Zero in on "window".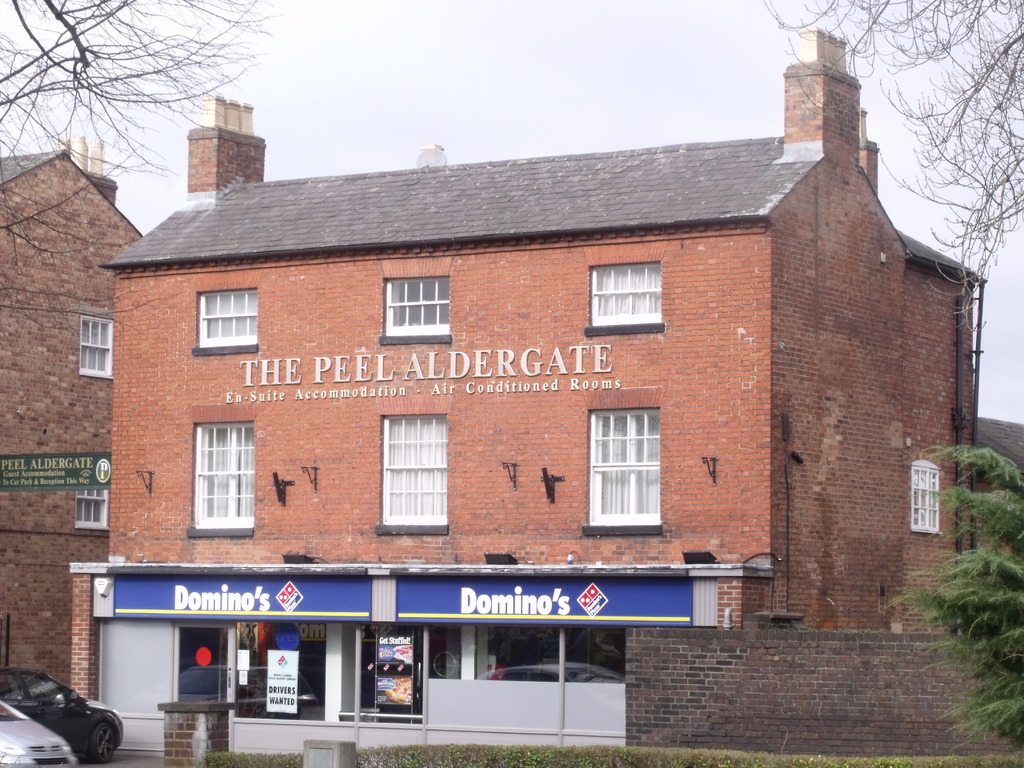
Zeroed in: 583/264/666/332.
